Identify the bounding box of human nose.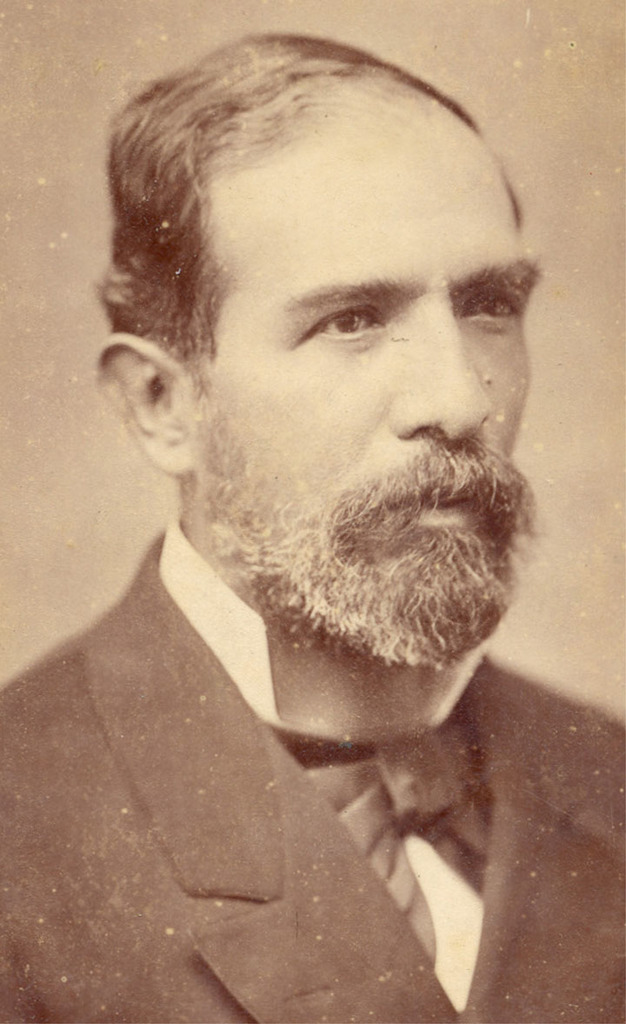
bbox(392, 291, 496, 448).
